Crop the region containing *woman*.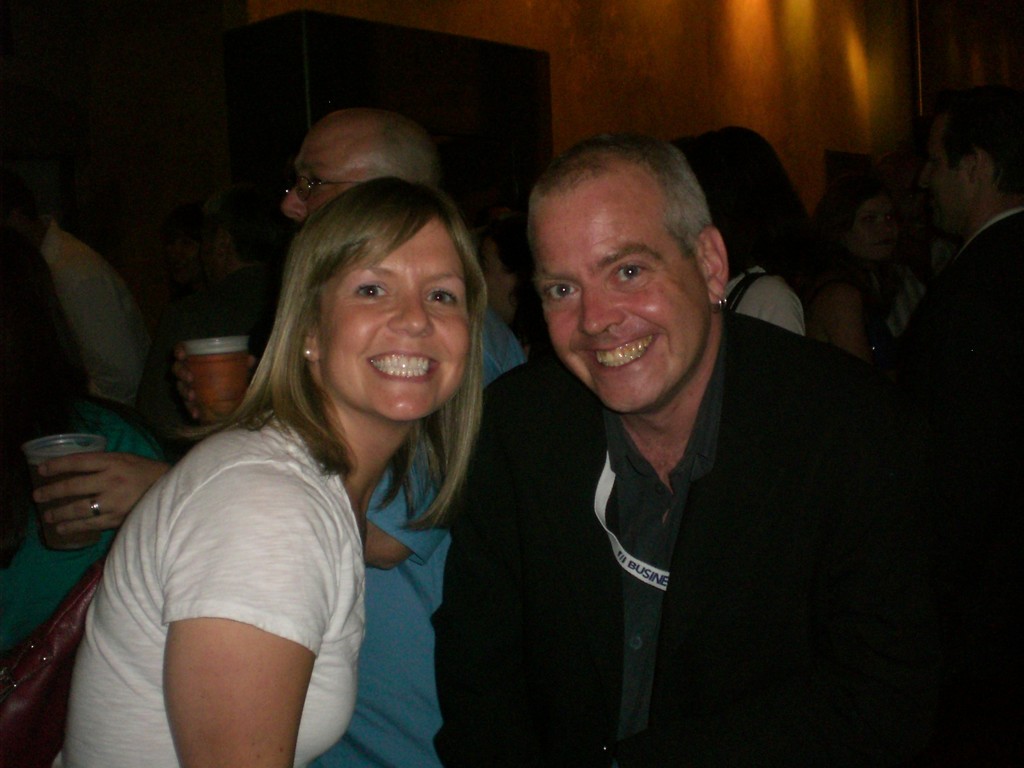
Crop region: <region>818, 173, 934, 358</region>.
